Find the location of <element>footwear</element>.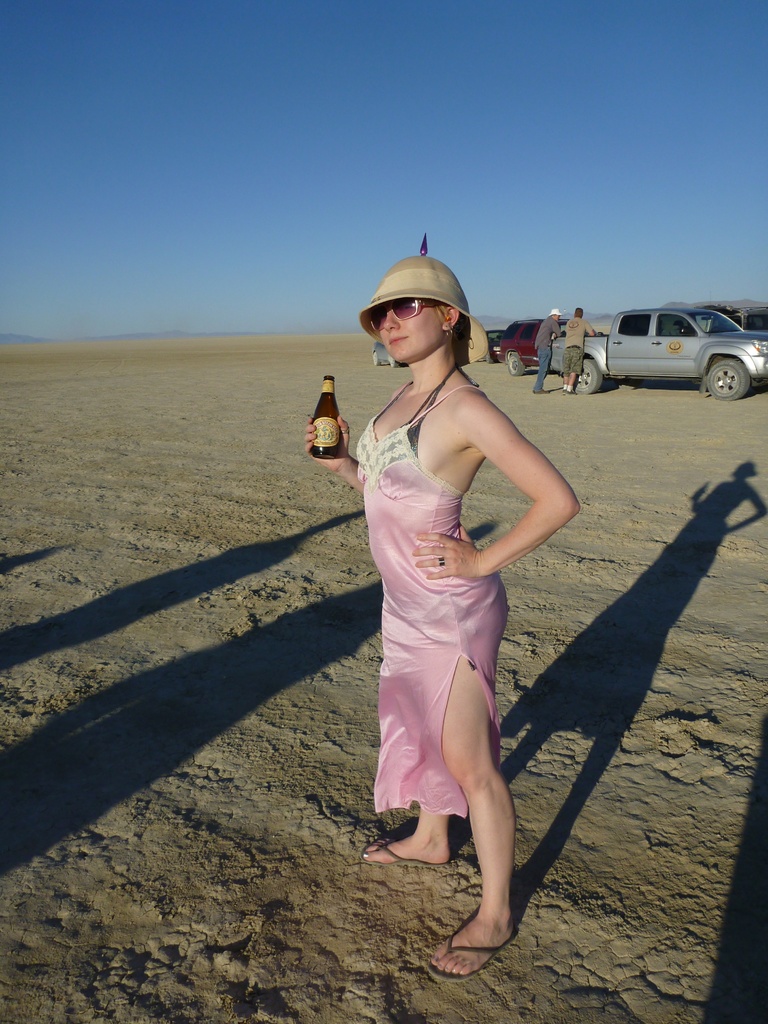
Location: bbox=[358, 827, 451, 872].
